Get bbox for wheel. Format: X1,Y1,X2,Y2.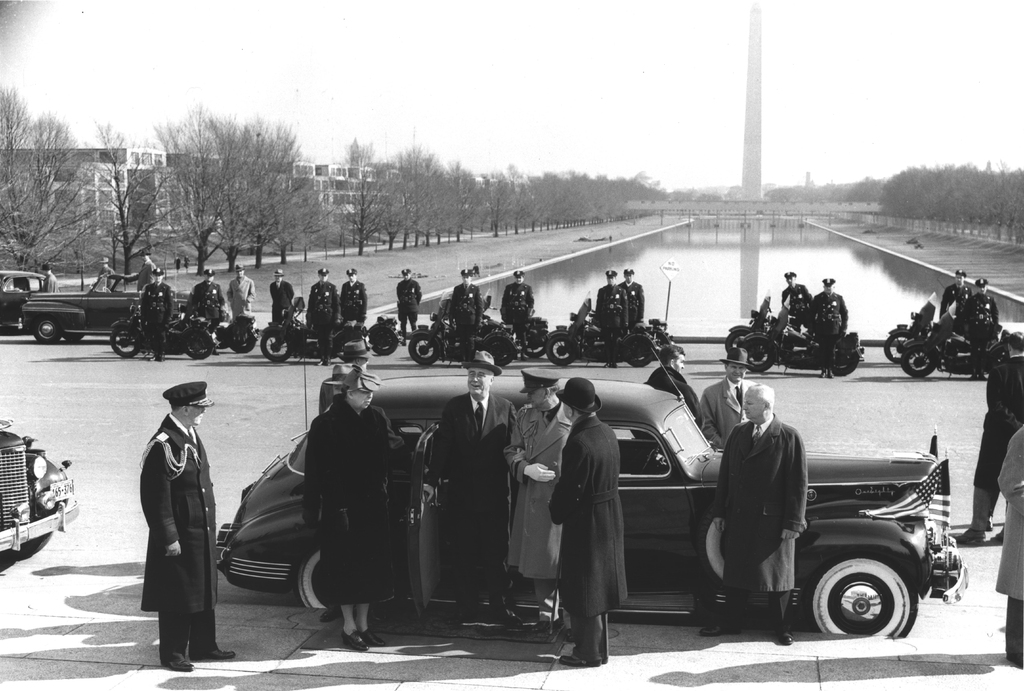
623,336,655,367.
